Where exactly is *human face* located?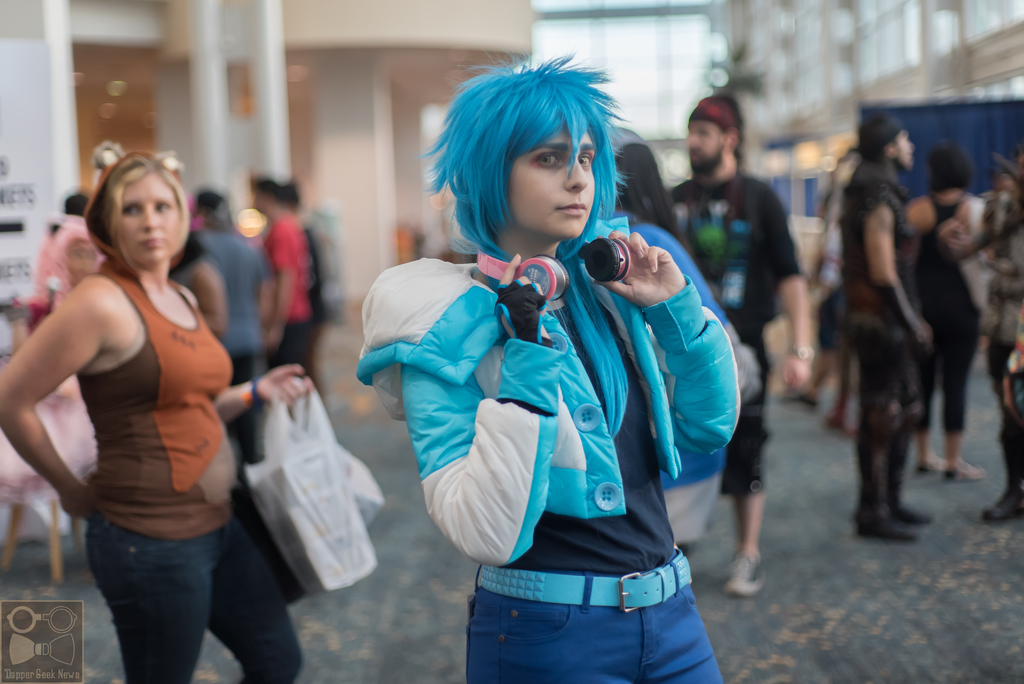
Its bounding box is (895,134,915,171).
